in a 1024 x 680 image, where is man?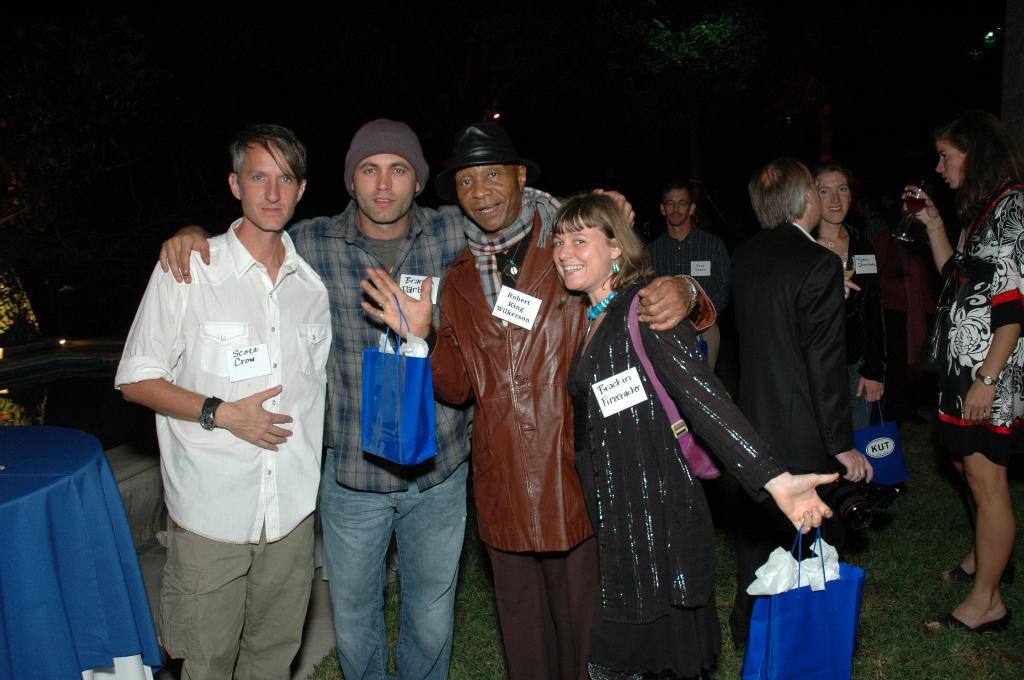
634/182/729/458.
